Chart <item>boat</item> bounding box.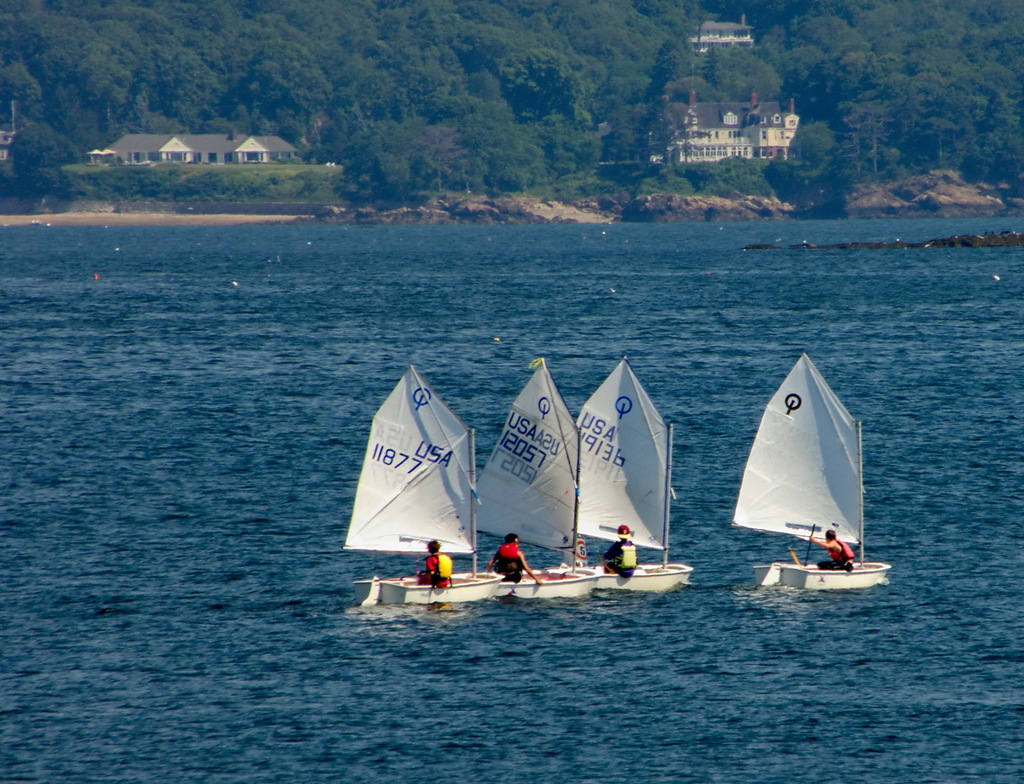
Charted: bbox=(733, 367, 883, 589).
